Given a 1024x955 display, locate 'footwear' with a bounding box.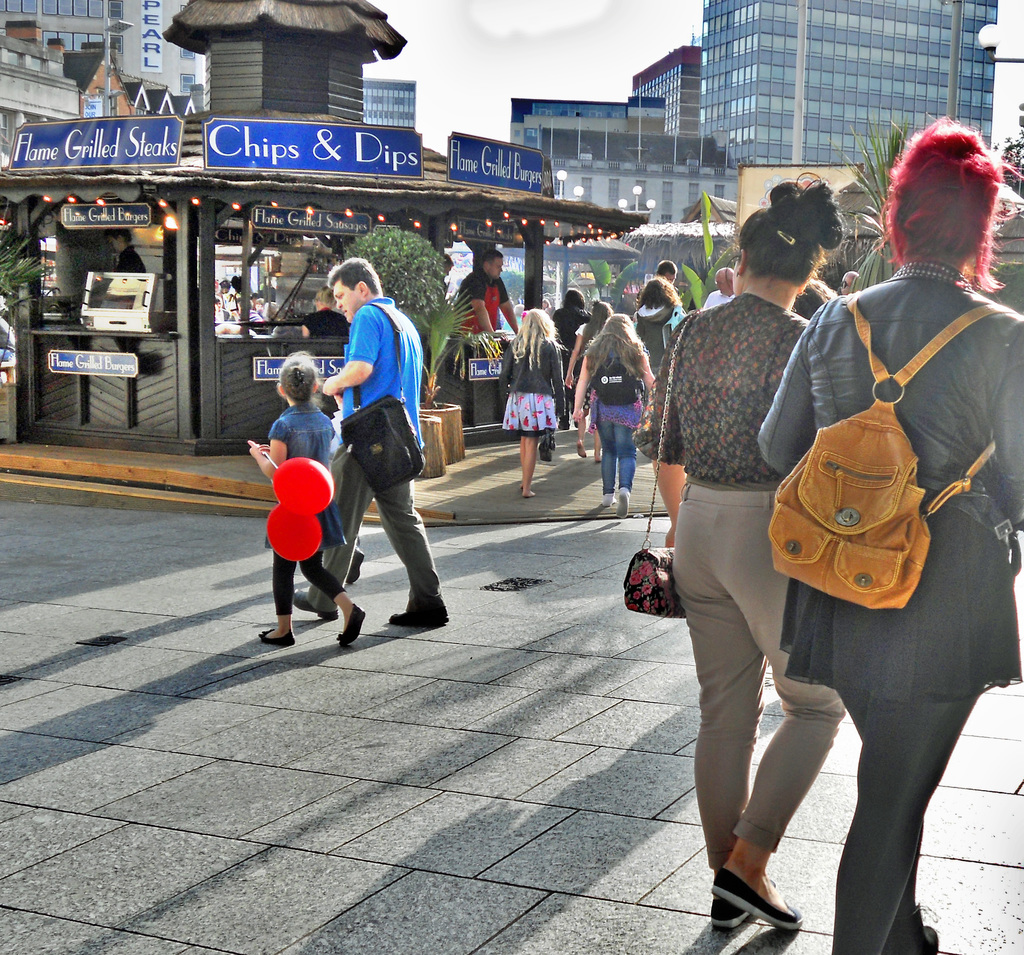
Located: {"x1": 601, "y1": 492, "x2": 612, "y2": 508}.
